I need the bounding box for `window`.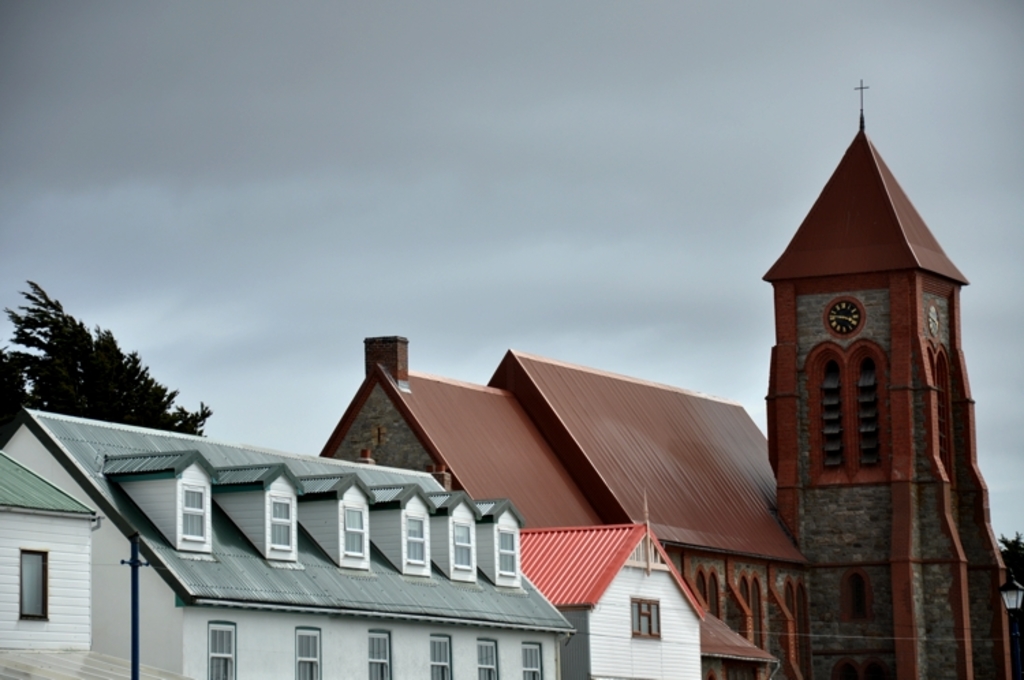
Here it is: region(852, 351, 883, 468).
